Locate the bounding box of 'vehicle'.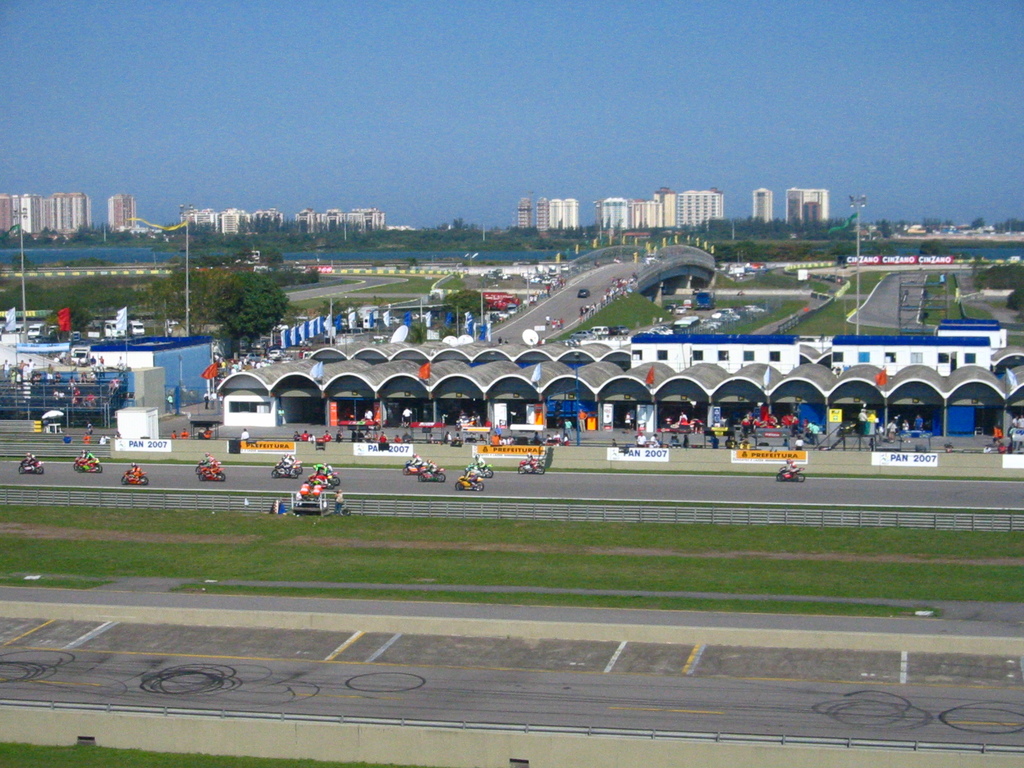
Bounding box: rect(455, 470, 483, 490).
